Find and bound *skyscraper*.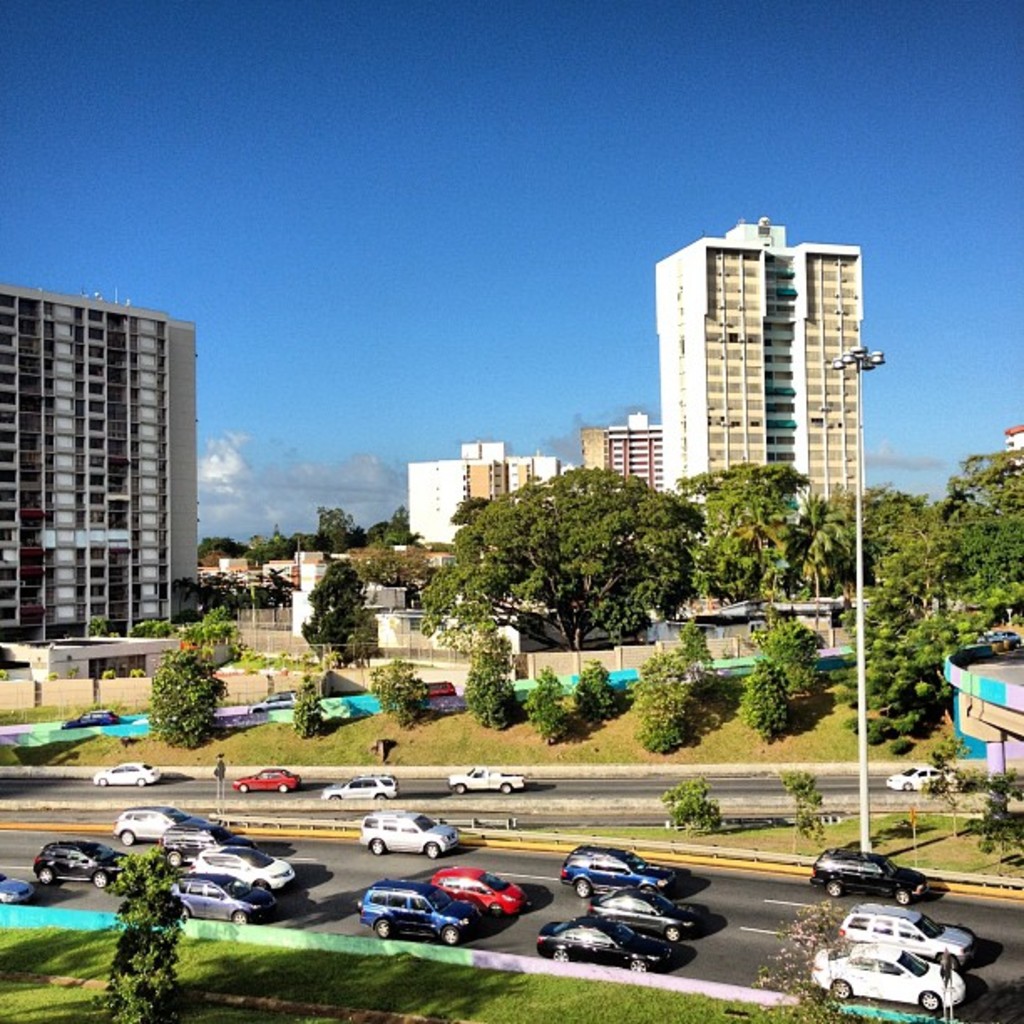
Bound: 0:274:209:674.
